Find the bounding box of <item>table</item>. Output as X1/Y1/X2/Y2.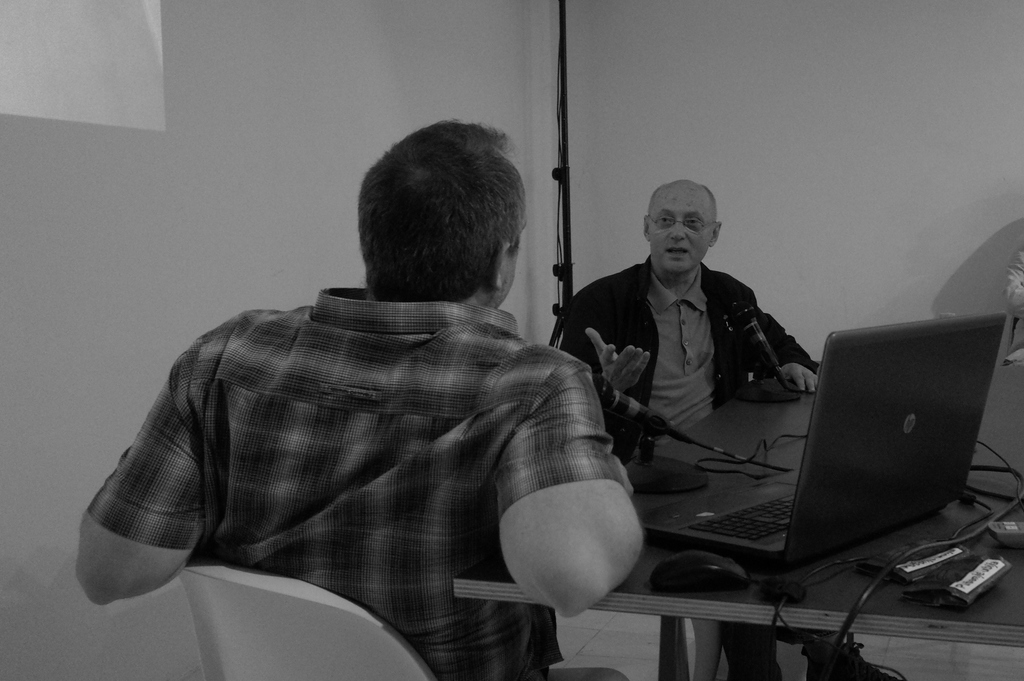
442/390/1023/680.
